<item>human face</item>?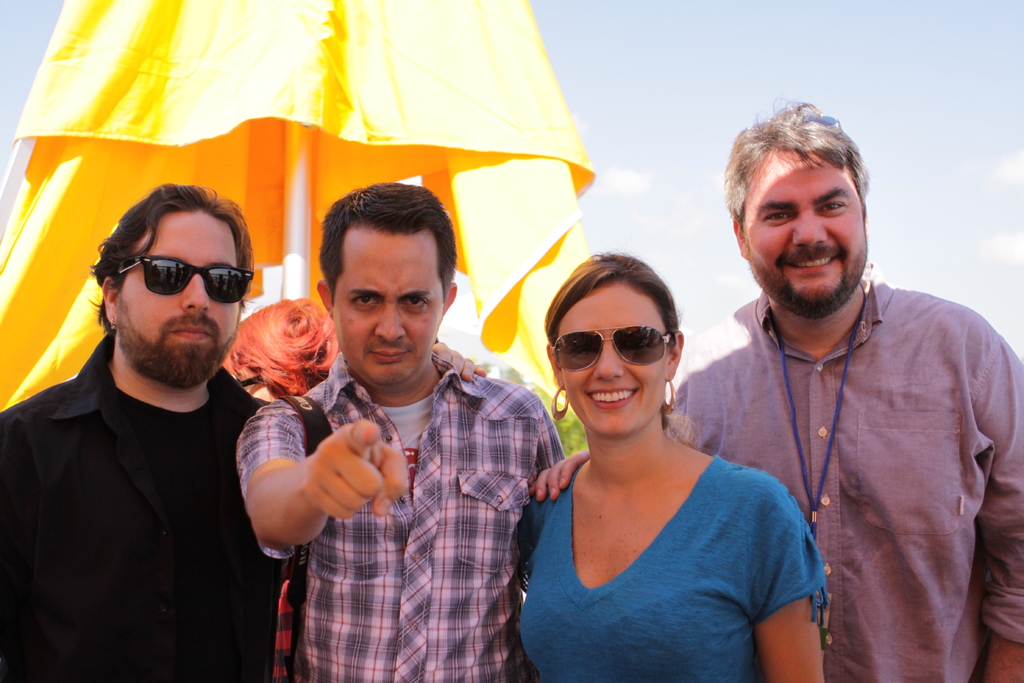
x1=118 y1=208 x2=245 y2=386
